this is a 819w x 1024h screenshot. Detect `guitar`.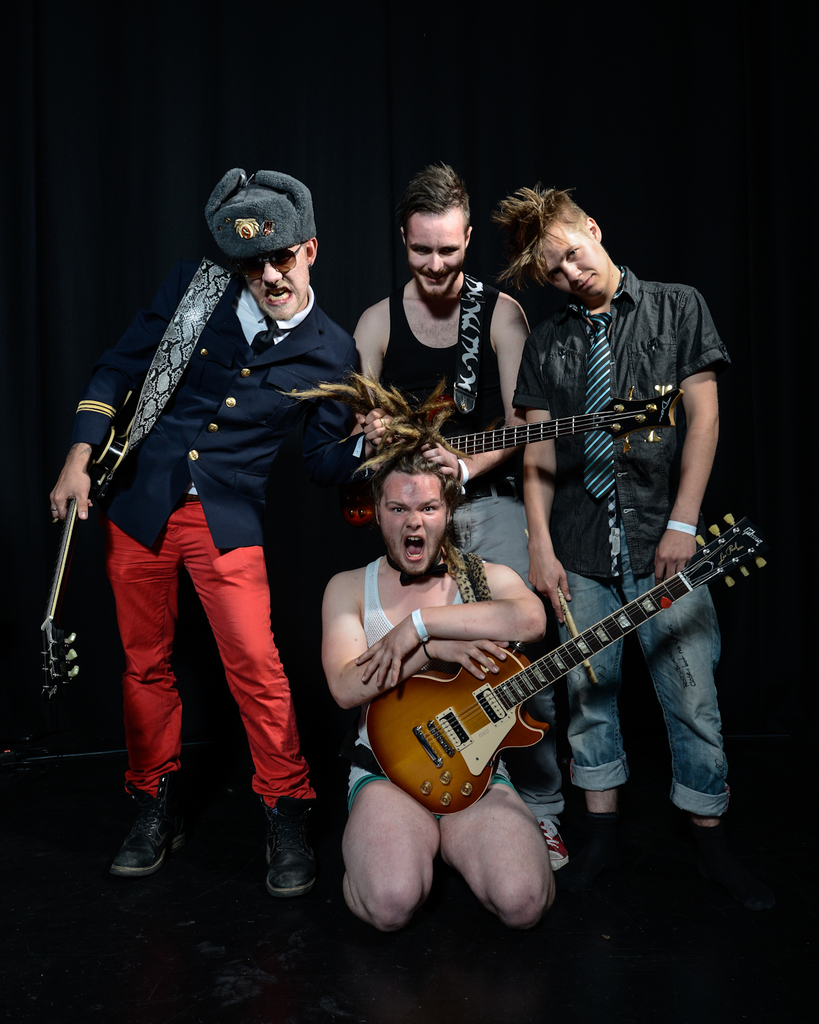
select_region(427, 384, 687, 457).
